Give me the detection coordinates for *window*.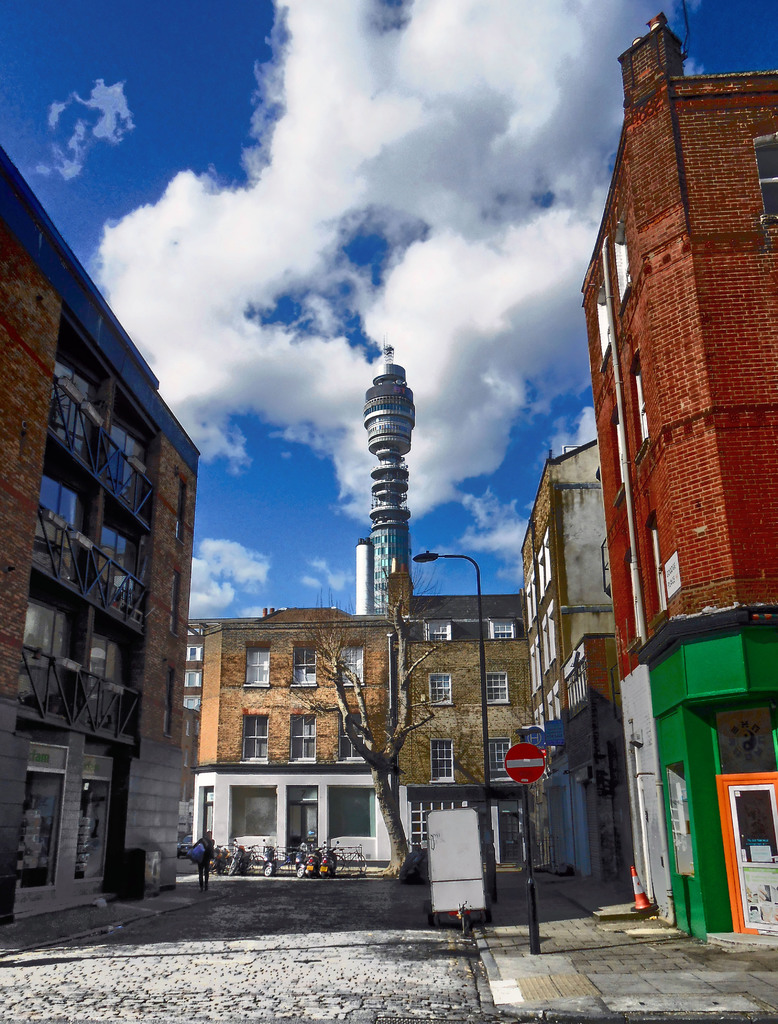
left=335, top=712, right=375, bottom=769.
